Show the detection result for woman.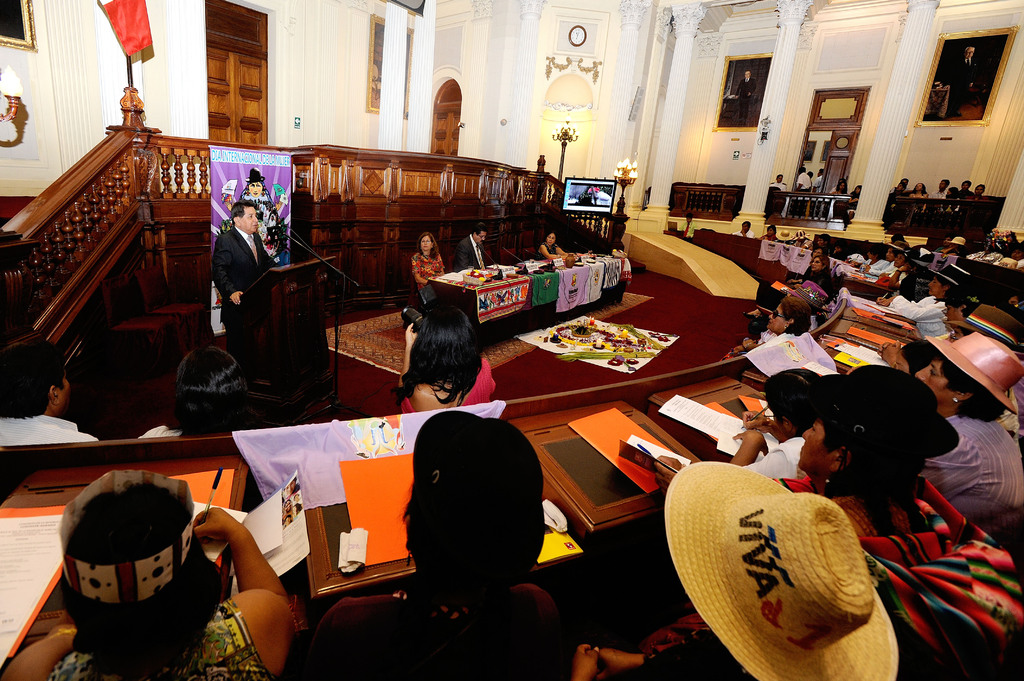
812,234,836,258.
